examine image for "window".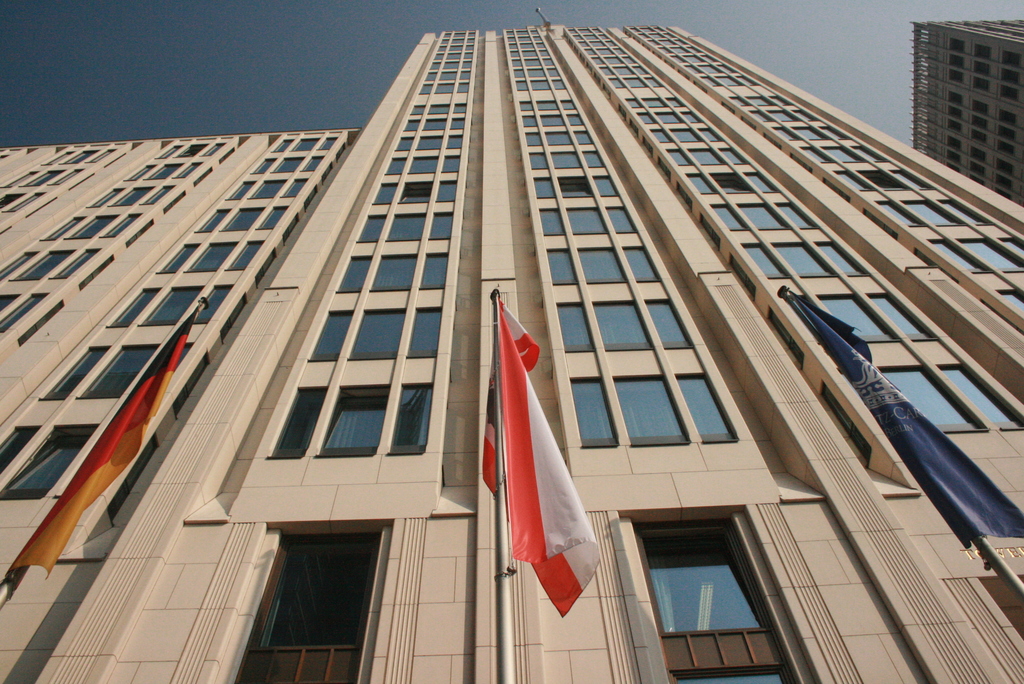
Examination result: l=216, t=291, r=253, b=342.
